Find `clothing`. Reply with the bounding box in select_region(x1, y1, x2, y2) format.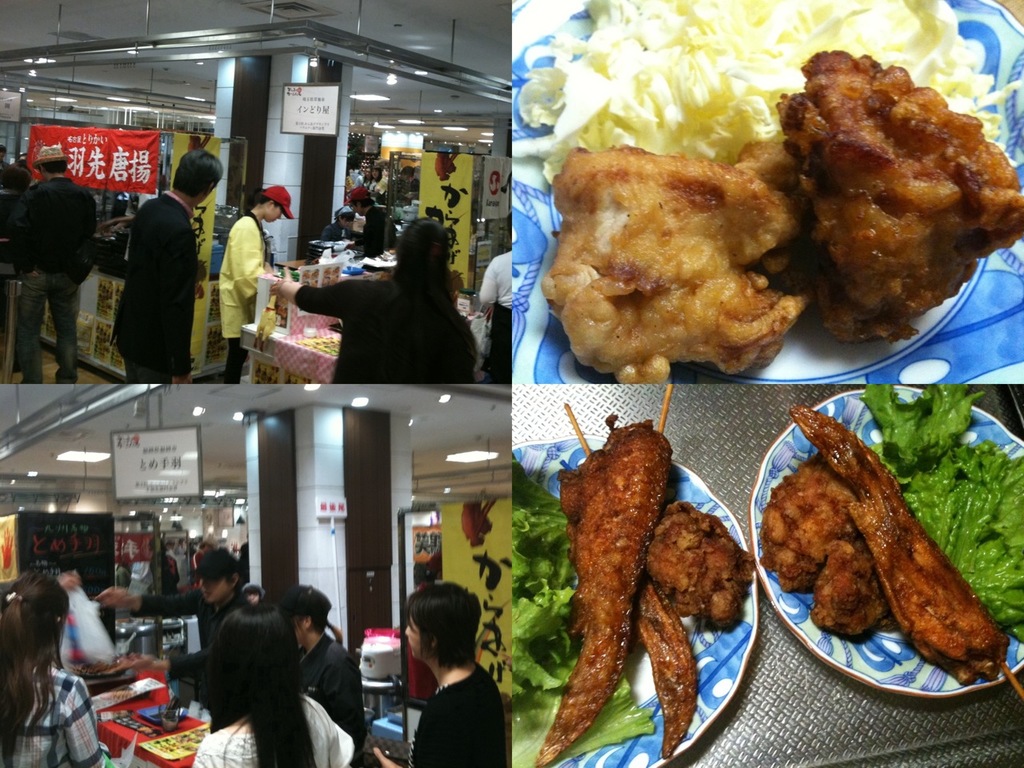
select_region(11, 170, 105, 380).
